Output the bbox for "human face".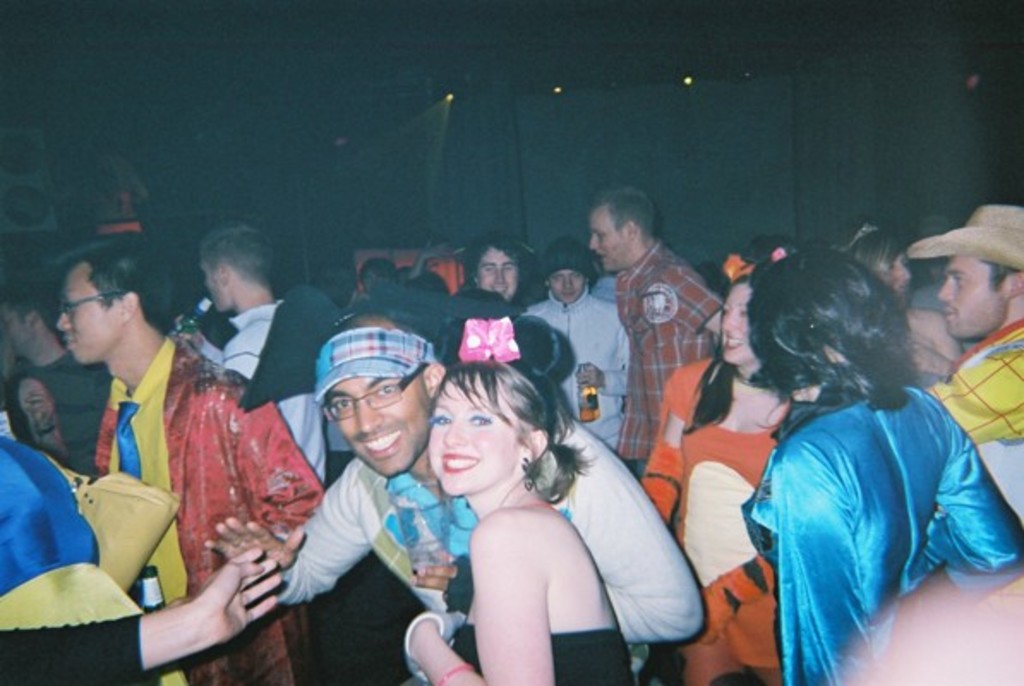
left=5, top=304, right=33, bottom=353.
